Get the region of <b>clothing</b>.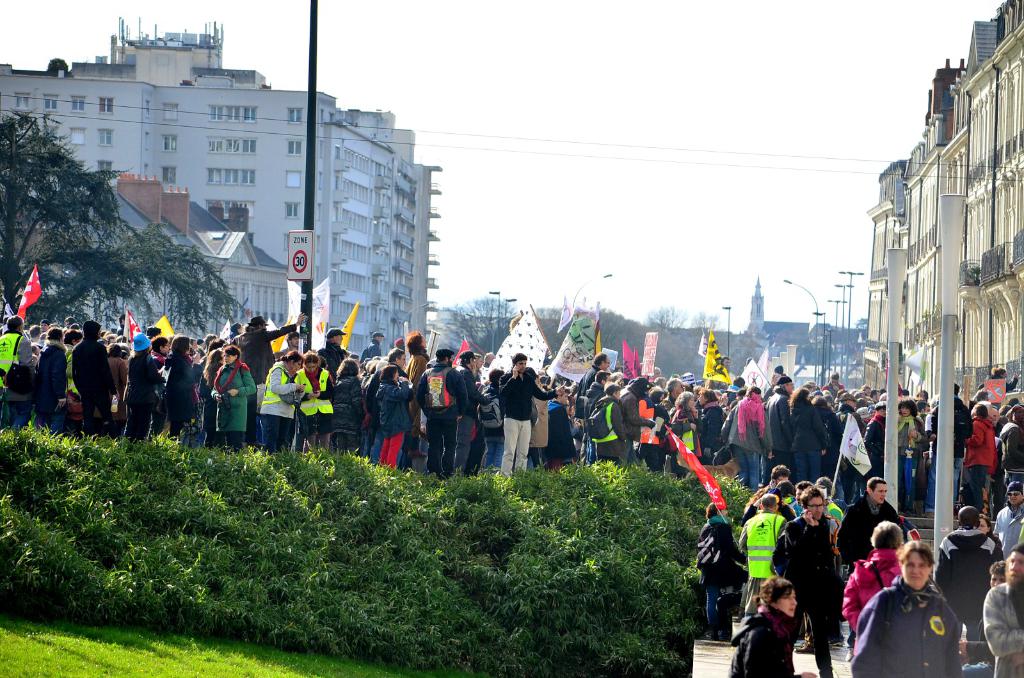
bbox=(124, 355, 161, 437).
